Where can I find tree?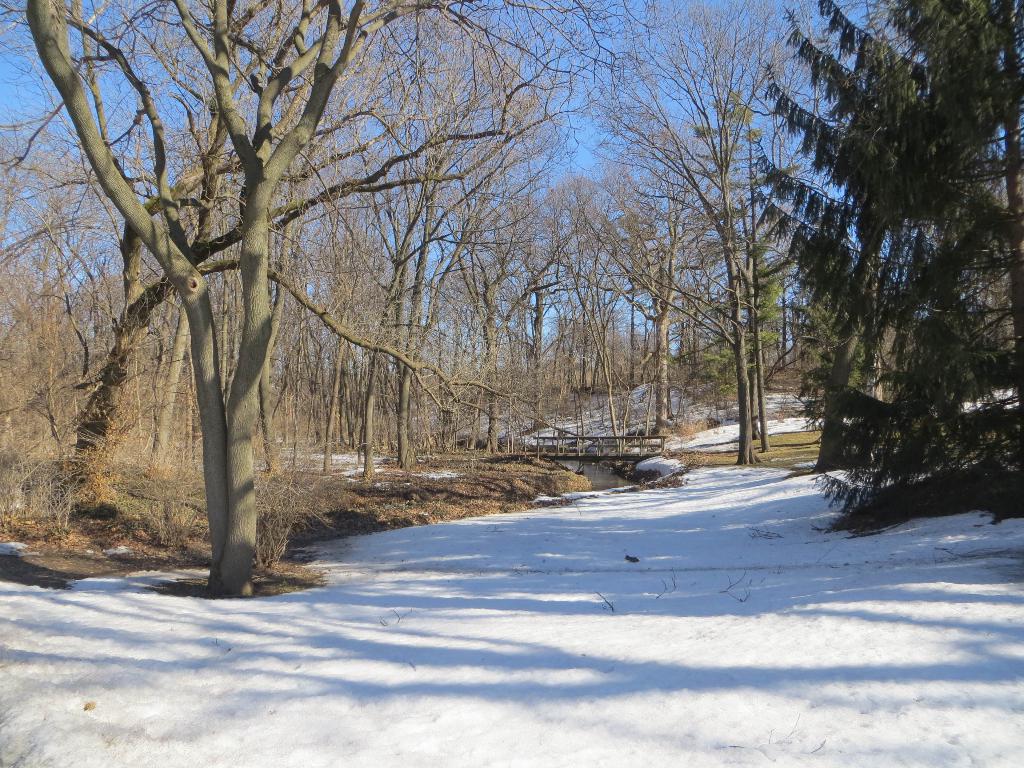
You can find it at (739,0,1023,532).
